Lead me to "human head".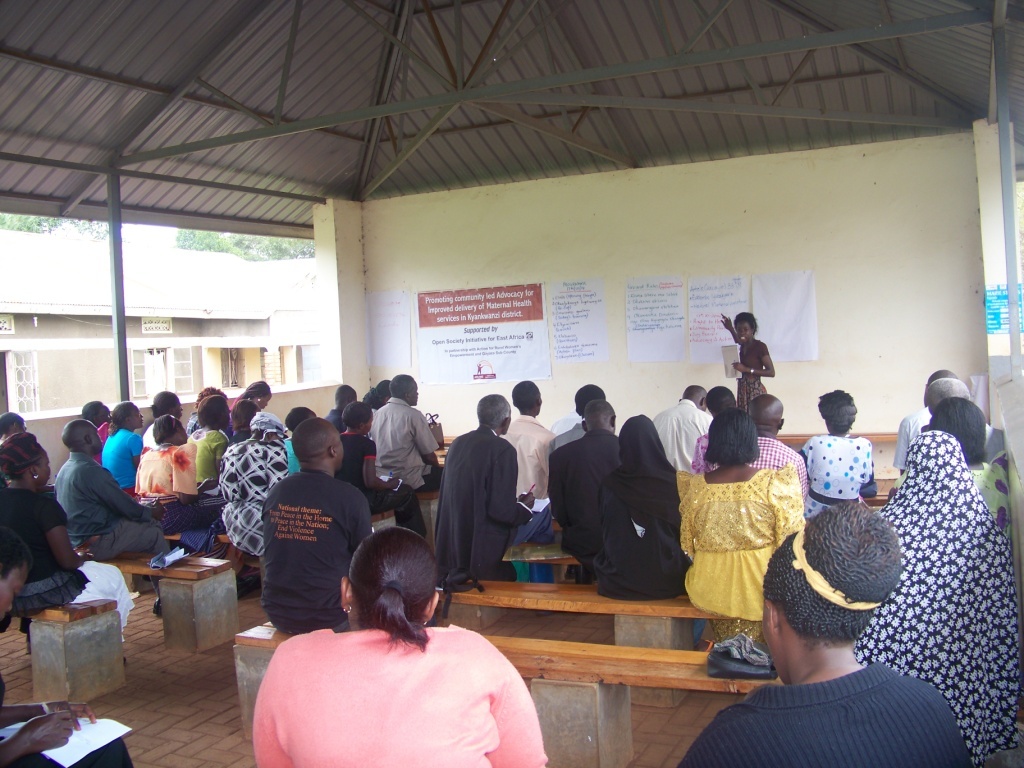
Lead to 0 411 31 442.
